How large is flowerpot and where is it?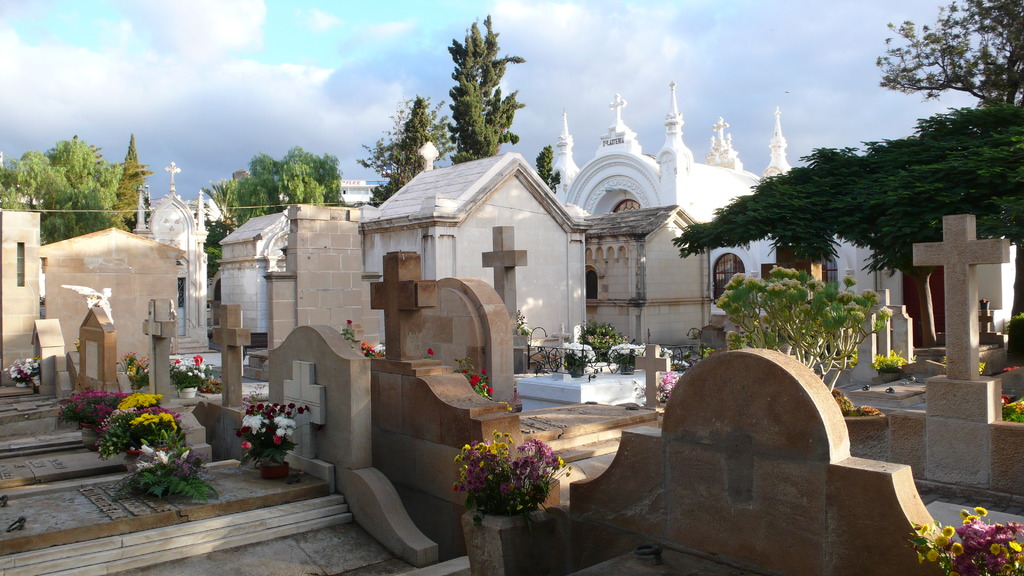
Bounding box: box=[116, 371, 140, 394].
